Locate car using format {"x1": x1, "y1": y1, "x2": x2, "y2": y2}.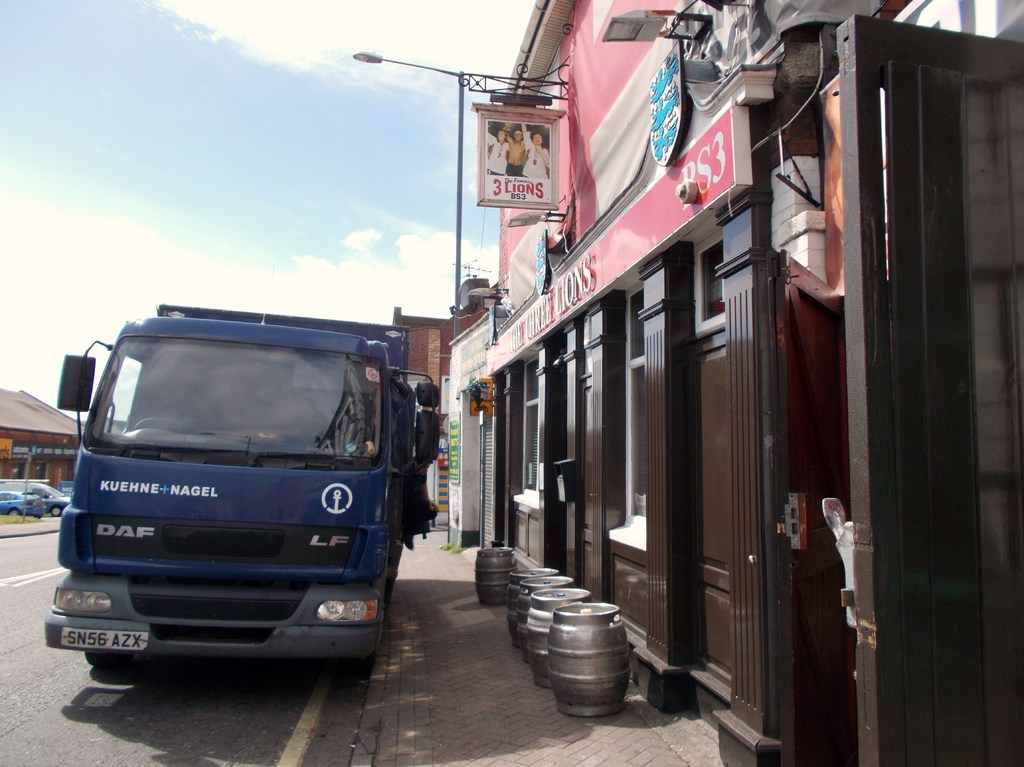
{"x1": 0, "y1": 490, "x2": 45, "y2": 521}.
